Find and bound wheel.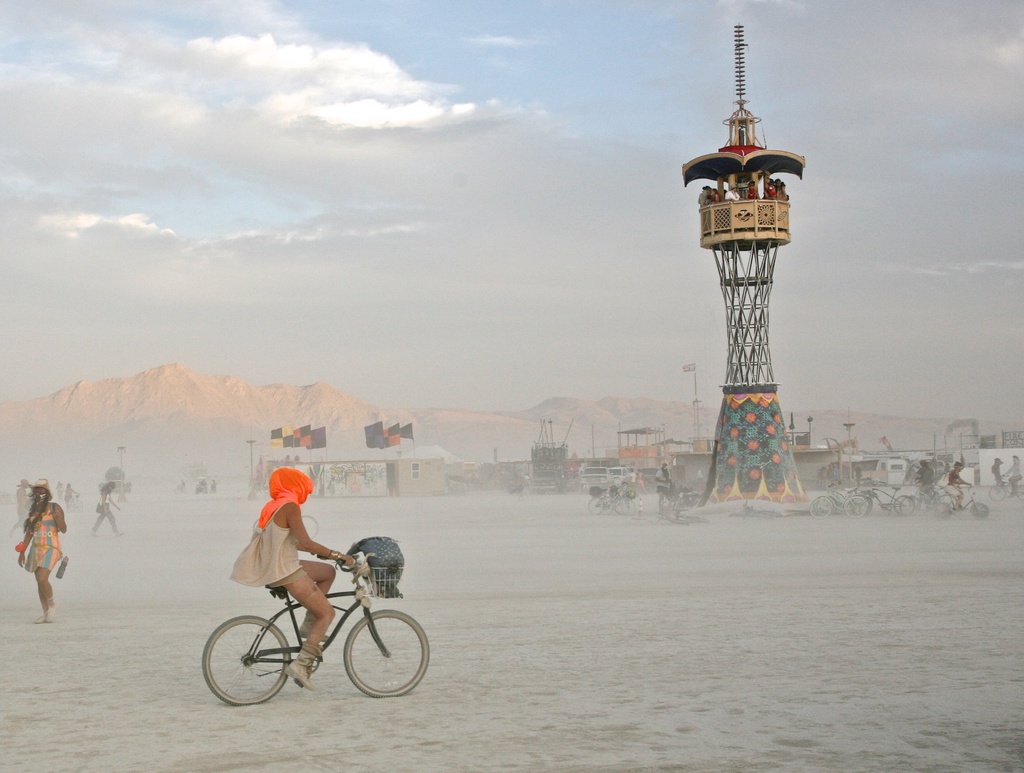
Bound: [606, 499, 612, 516].
